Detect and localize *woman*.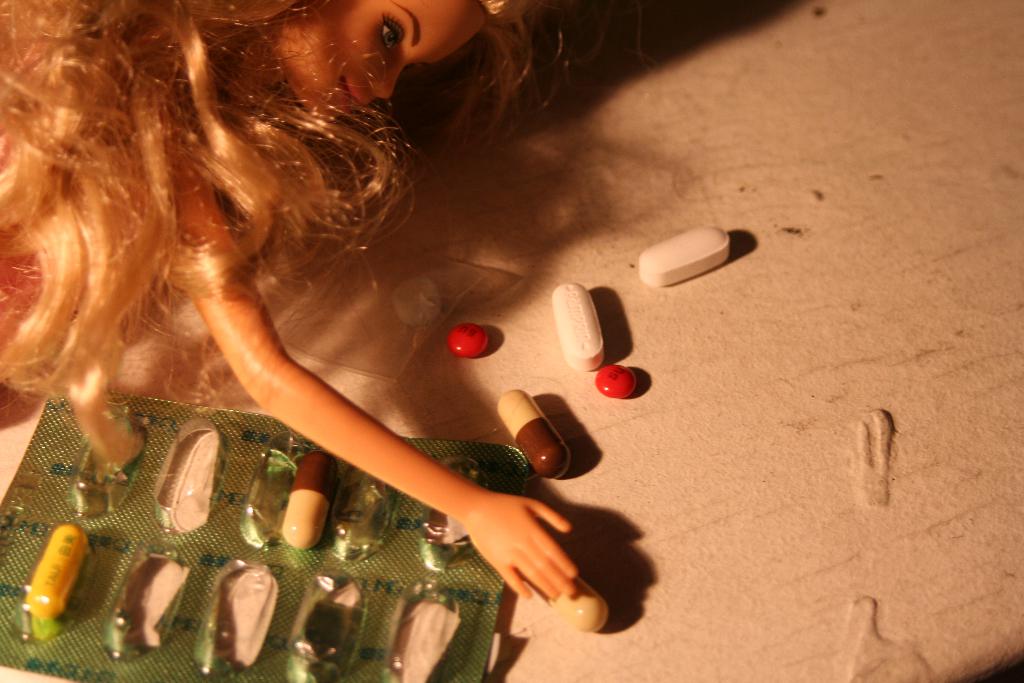
Localized at <region>0, 0, 577, 604</region>.
